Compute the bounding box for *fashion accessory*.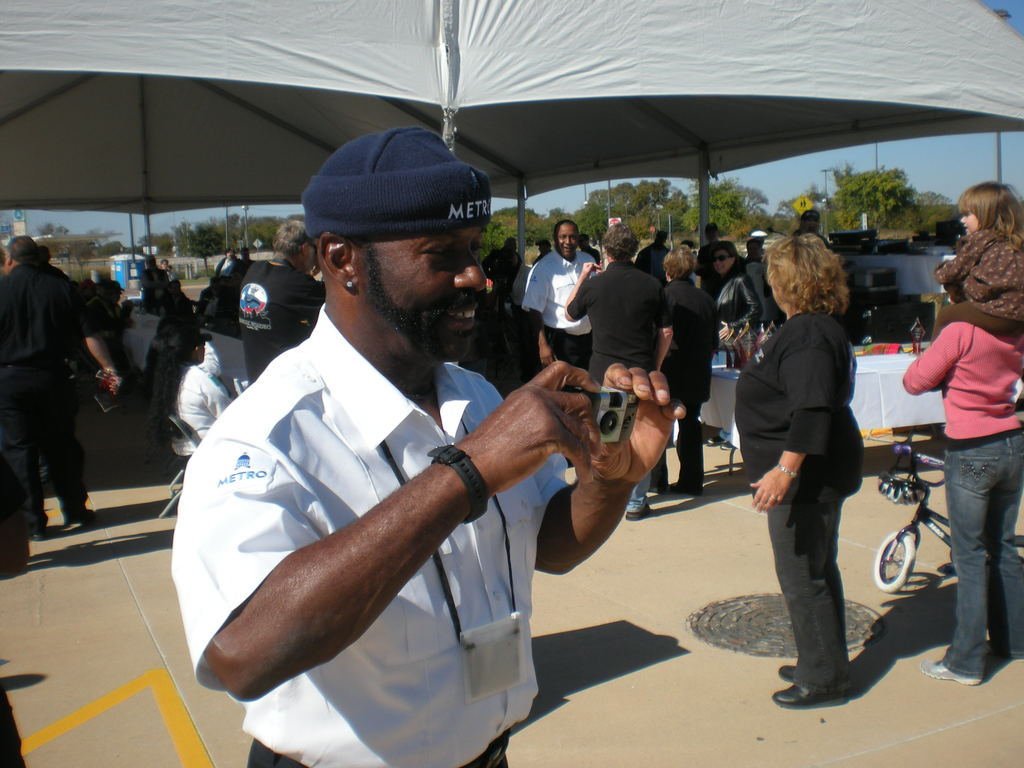
select_region(296, 121, 495, 237).
